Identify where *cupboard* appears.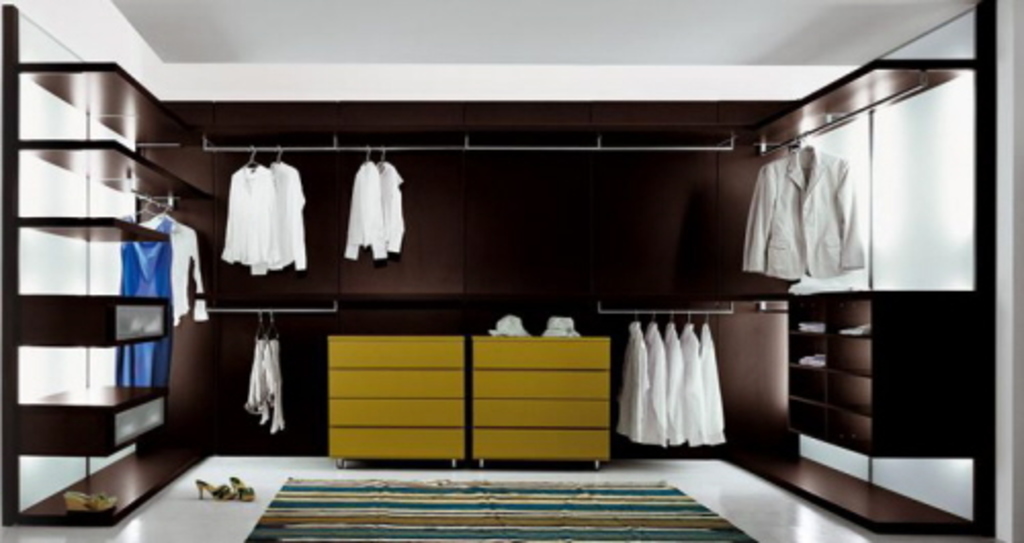
Appears at detection(0, 4, 995, 539).
